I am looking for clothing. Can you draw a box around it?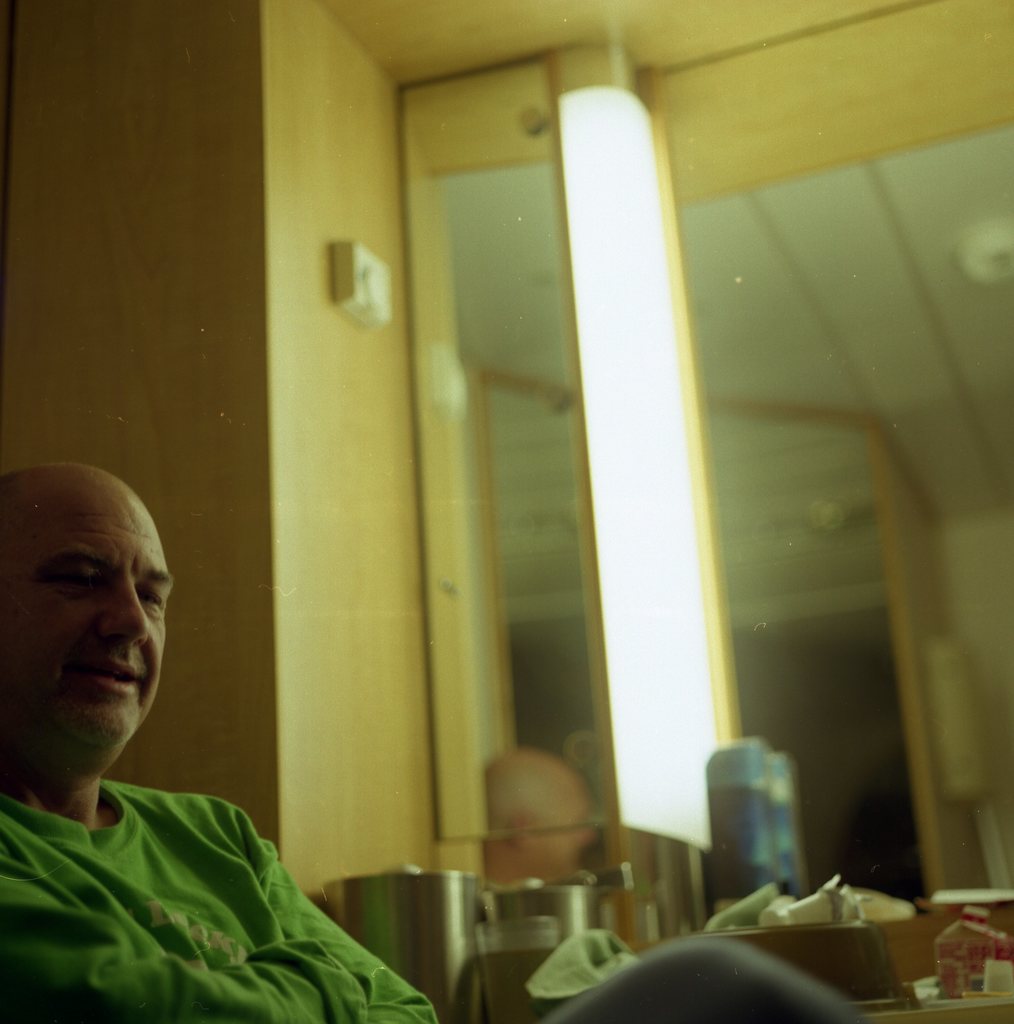
Sure, the bounding box is bbox=(3, 700, 412, 1023).
